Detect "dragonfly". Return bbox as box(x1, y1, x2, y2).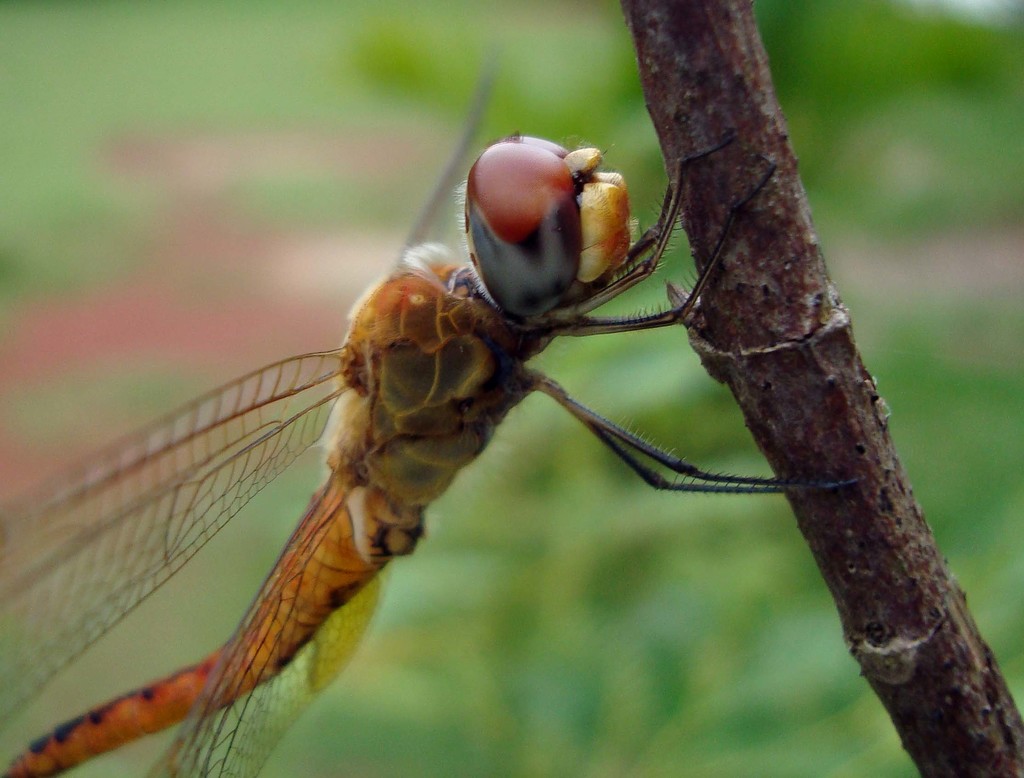
box(1, 49, 874, 777).
